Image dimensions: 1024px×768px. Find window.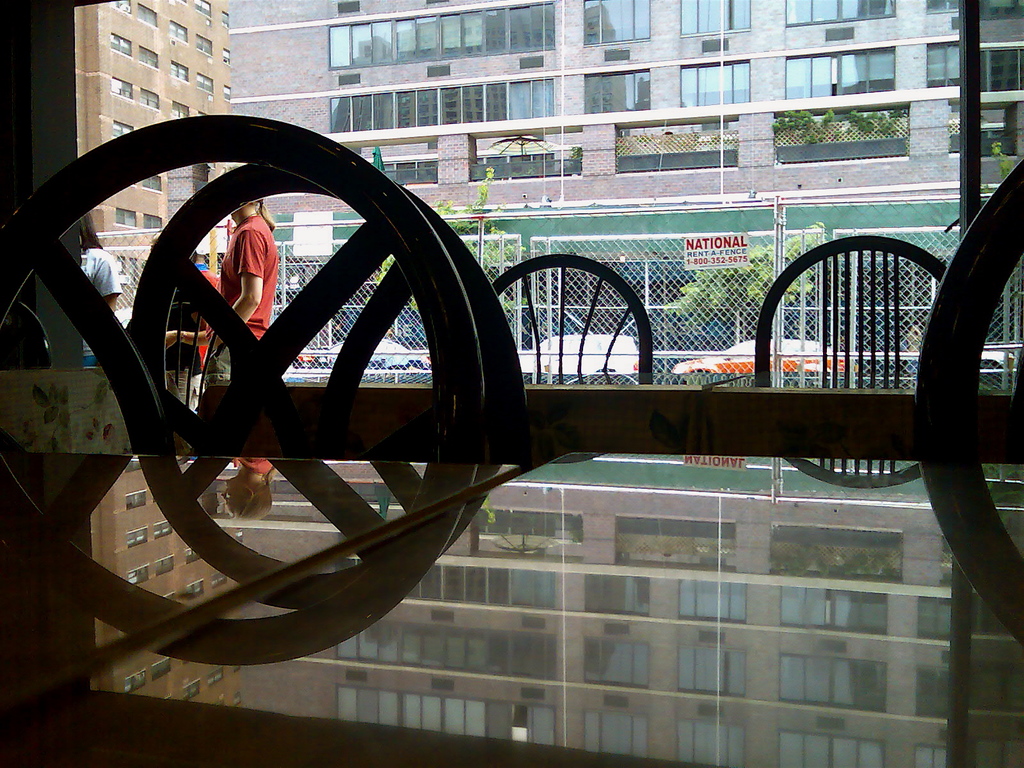
box(112, 0, 128, 10).
